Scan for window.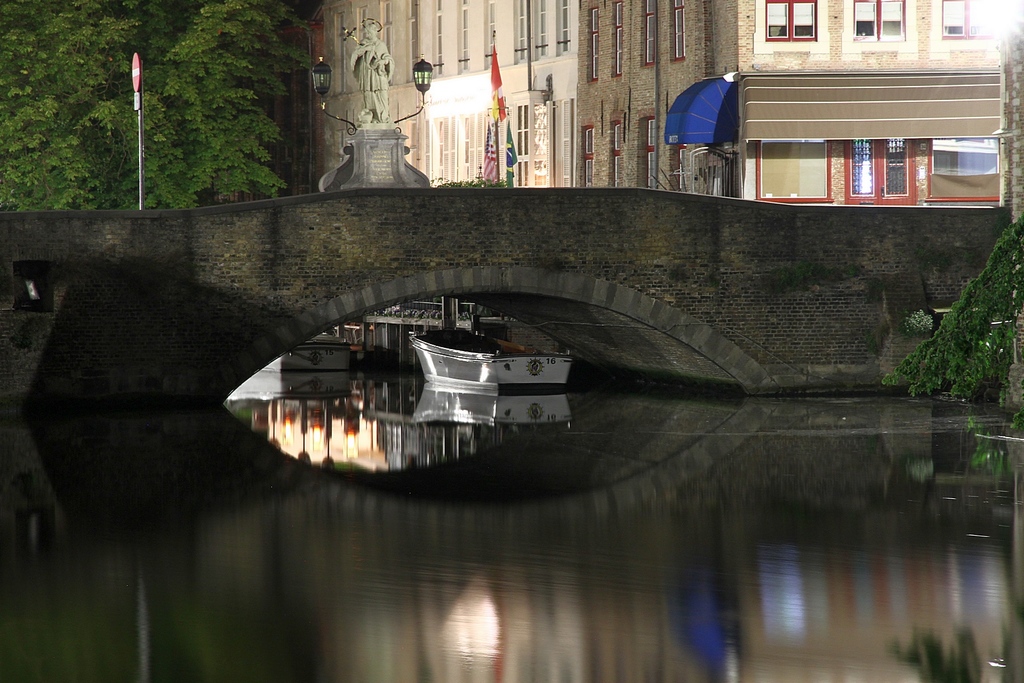
Scan result: [754,143,833,202].
